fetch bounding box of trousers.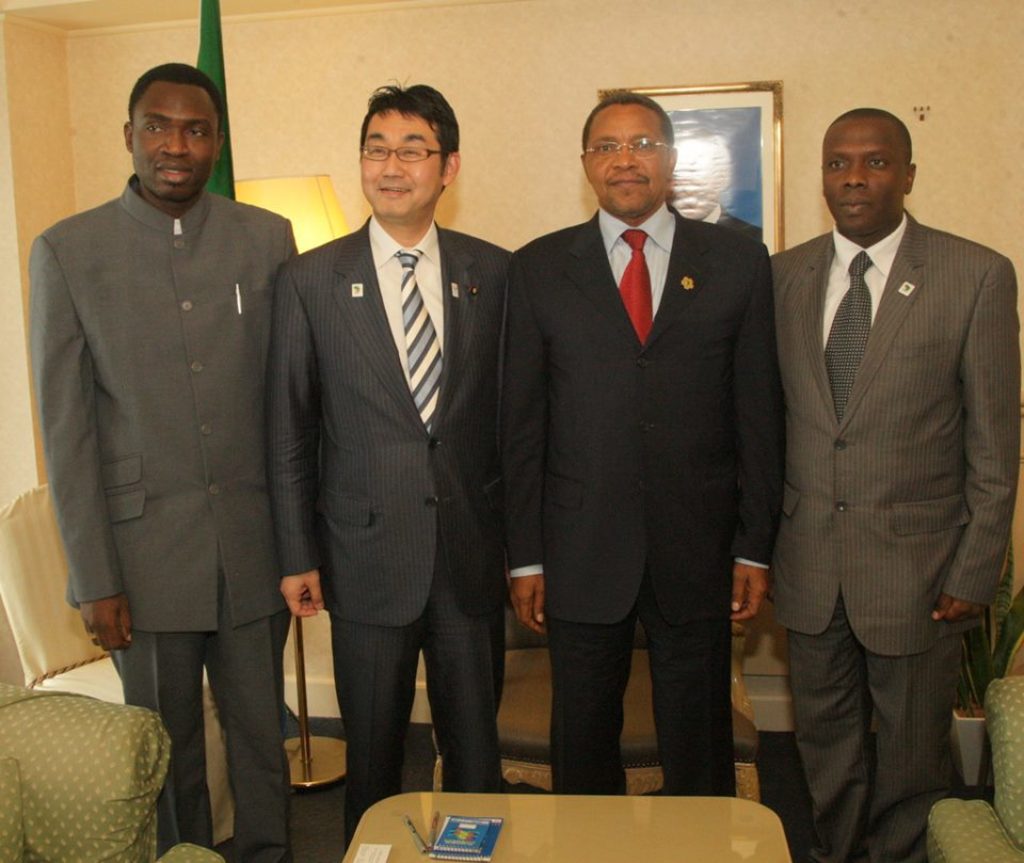
Bbox: 337 550 512 841.
